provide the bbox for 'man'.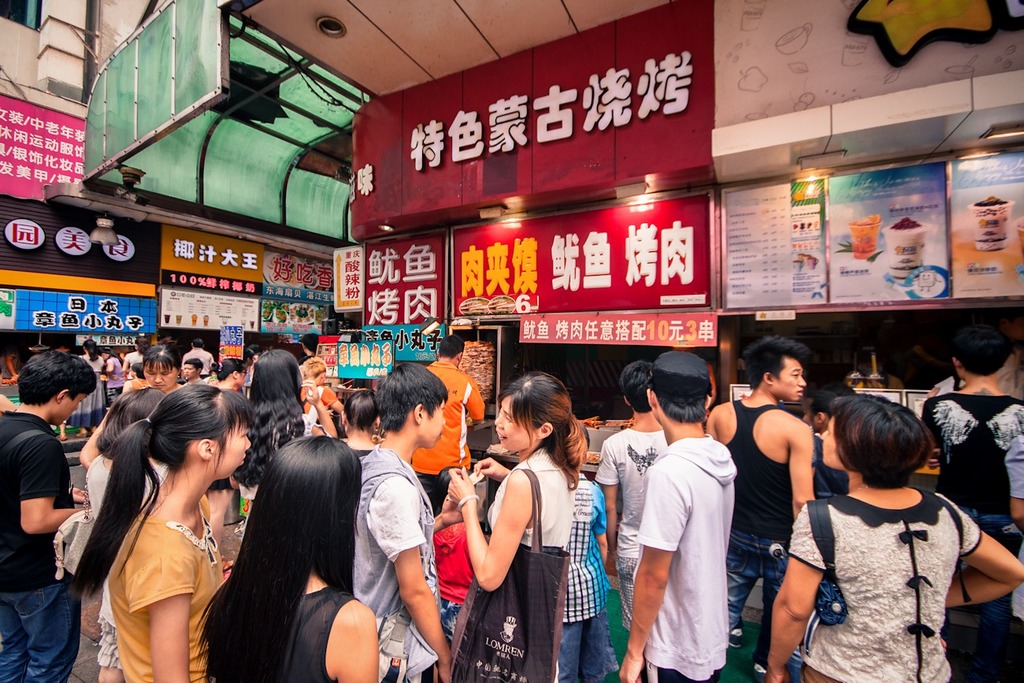
<region>183, 340, 213, 369</region>.
